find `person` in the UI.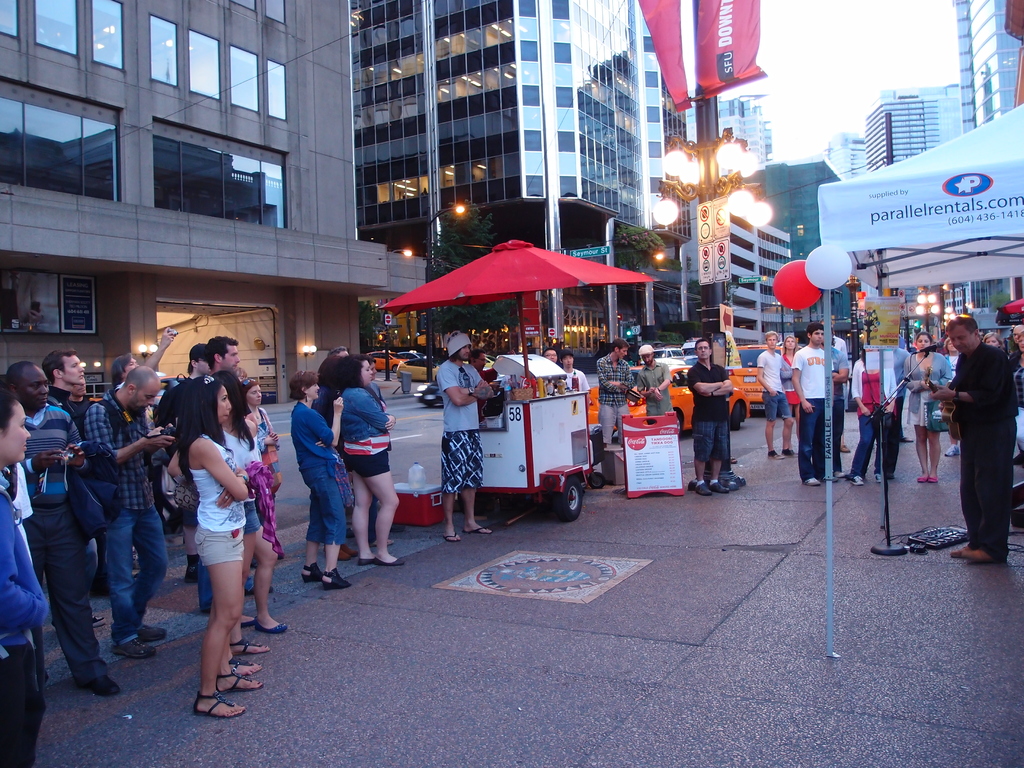
UI element at 554 352 590 414.
